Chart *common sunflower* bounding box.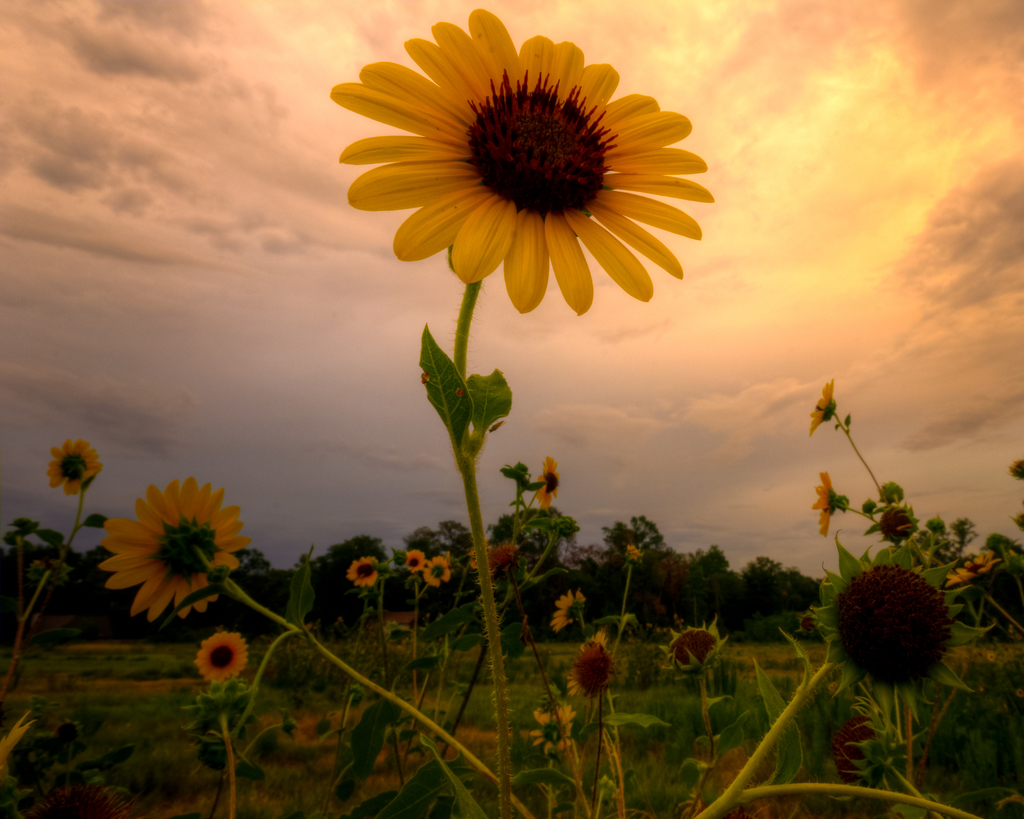
Charted: 97/480/246/621.
